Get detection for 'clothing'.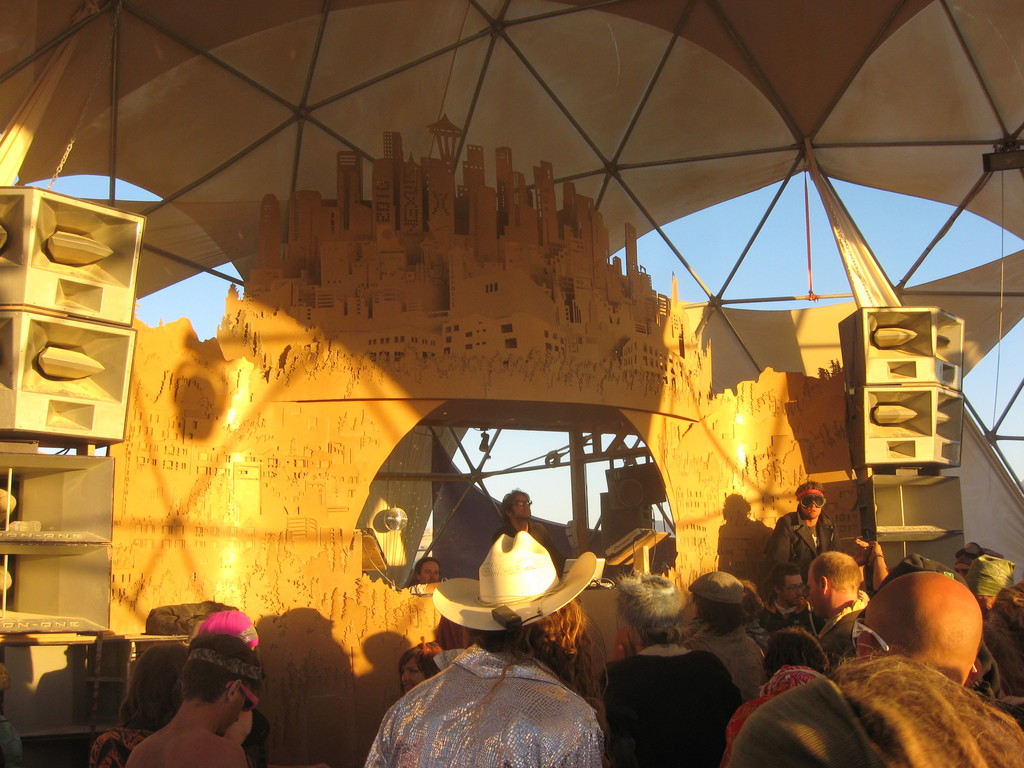
Detection: [814, 584, 868, 672].
